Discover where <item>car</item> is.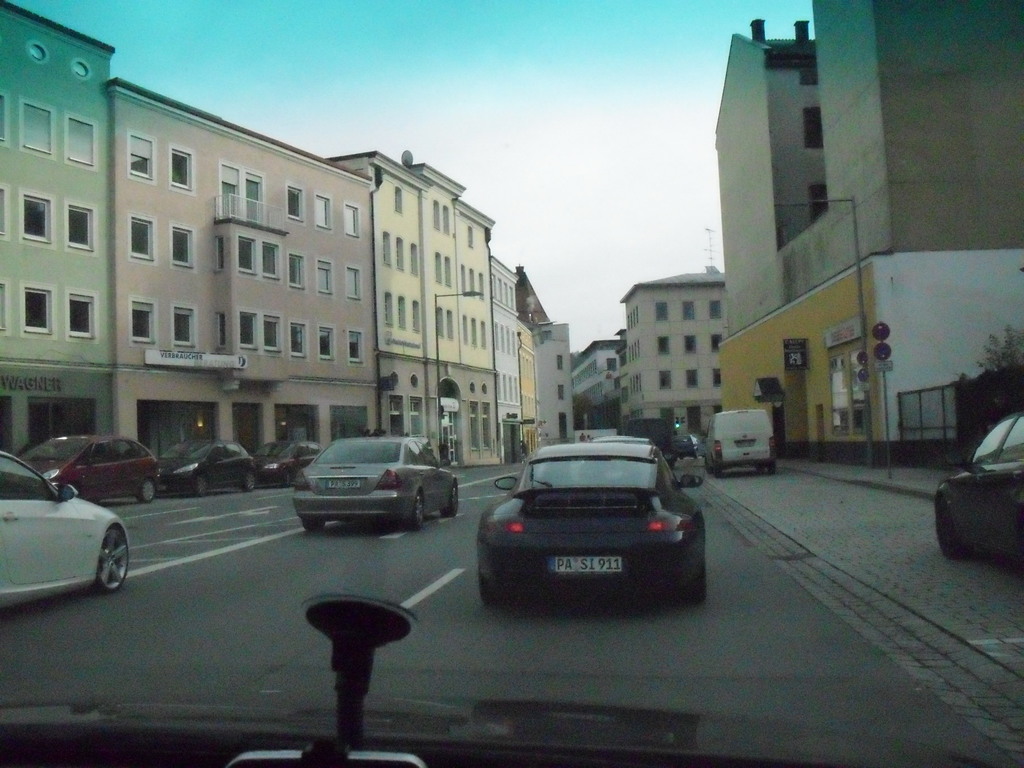
Discovered at x1=459 y1=434 x2=723 y2=615.
